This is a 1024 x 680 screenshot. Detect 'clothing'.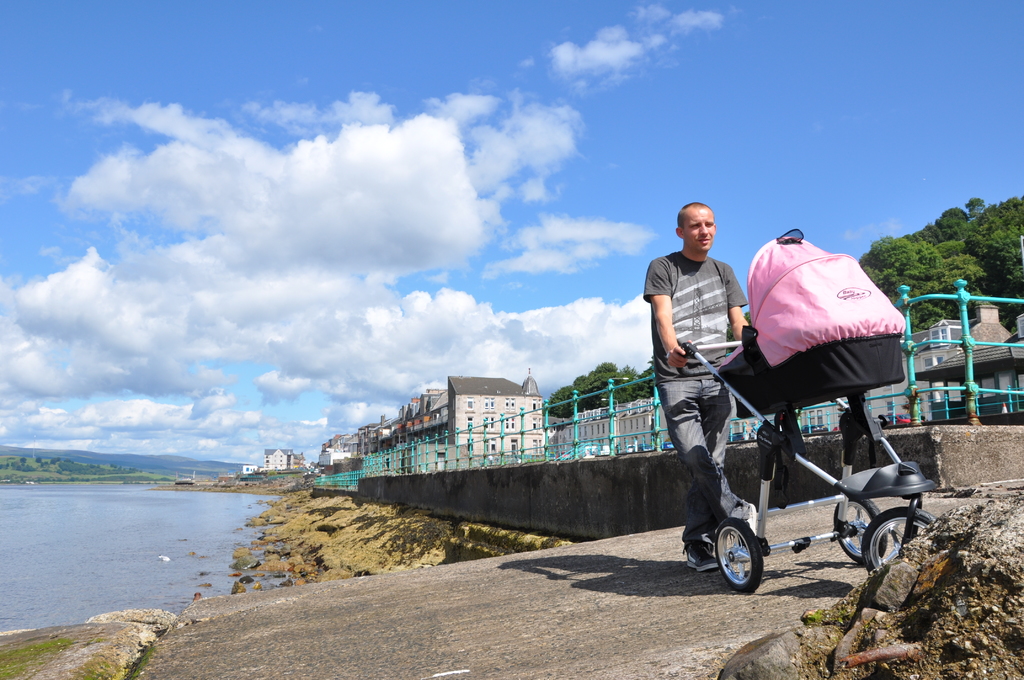
[644,251,749,538].
